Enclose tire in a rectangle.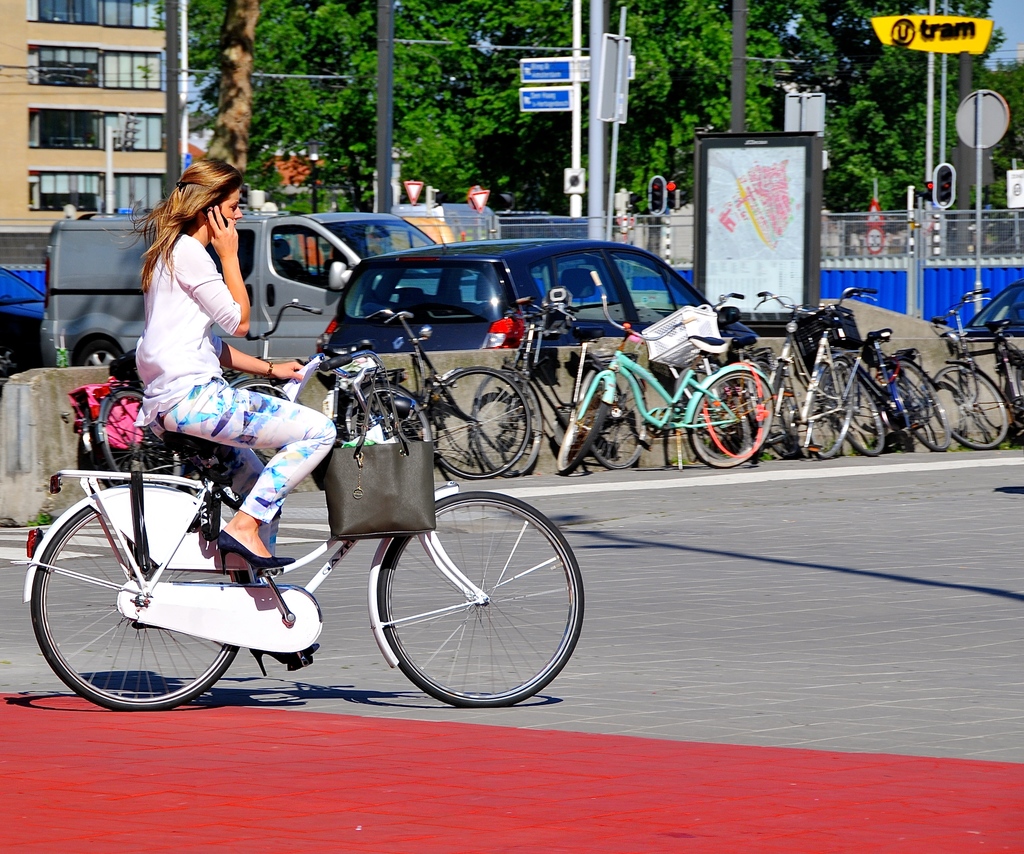
(x1=101, y1=392, x2=191, y2=495).
